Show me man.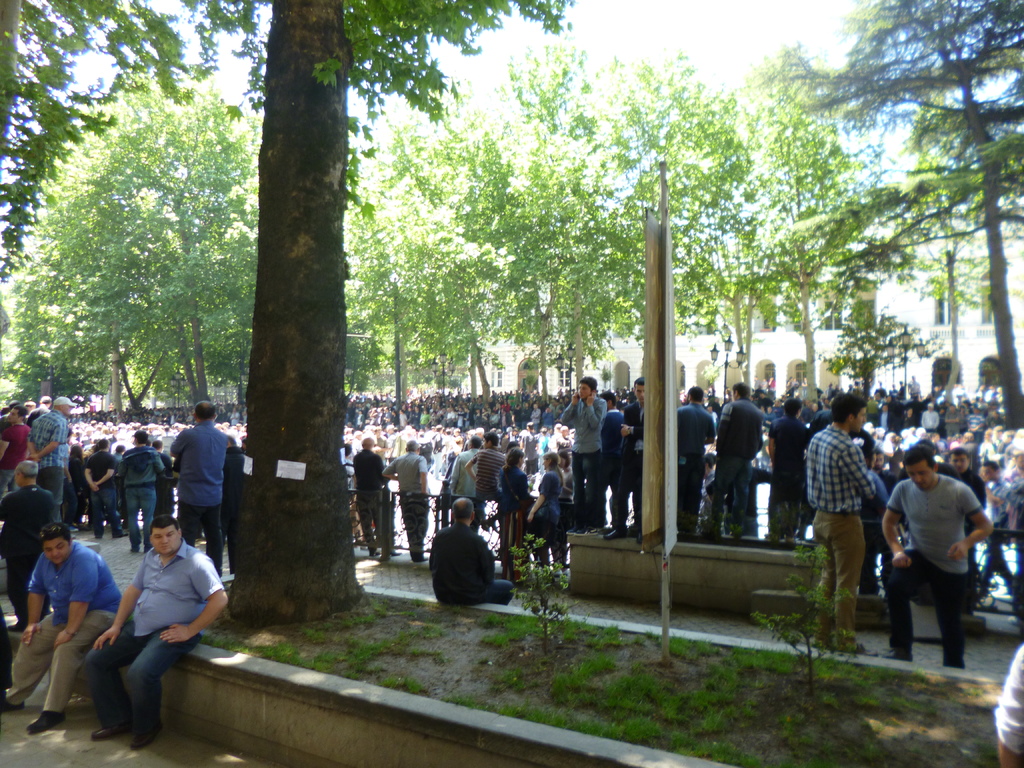
man is here: {"left": 712, "top": 376, "right": 766, "bottom": 535}.
